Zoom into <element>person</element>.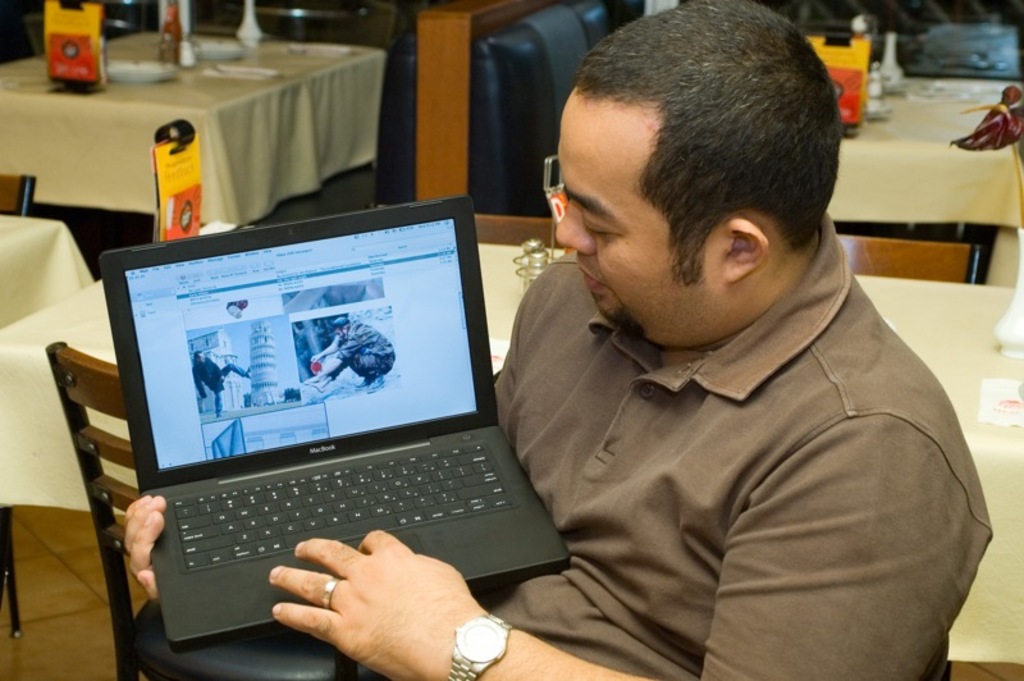
Zoom target: [303,319,394,394].
